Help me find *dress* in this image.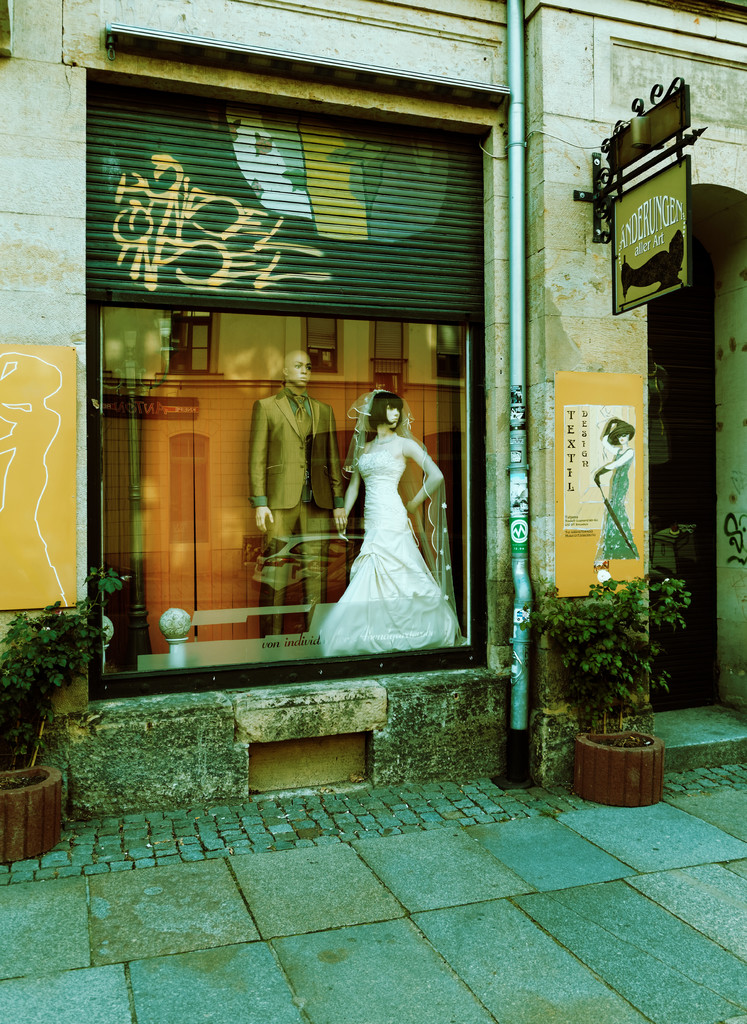
Found it: [324,455,461,659].
